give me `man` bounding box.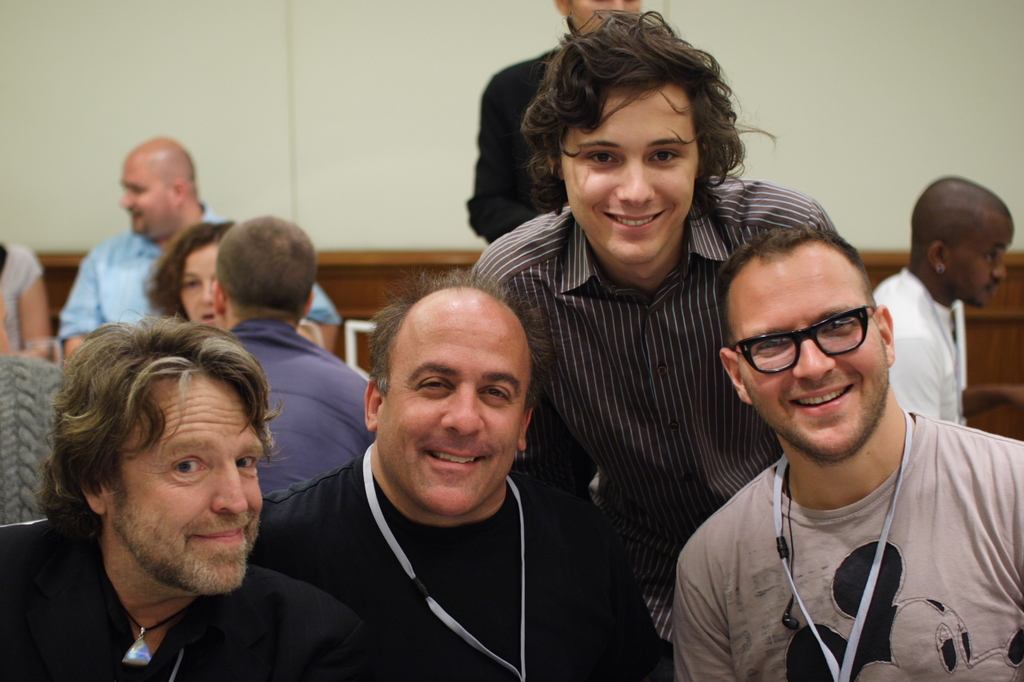
pyautogui.locateOnScreen(0, 306, 385, 681).
